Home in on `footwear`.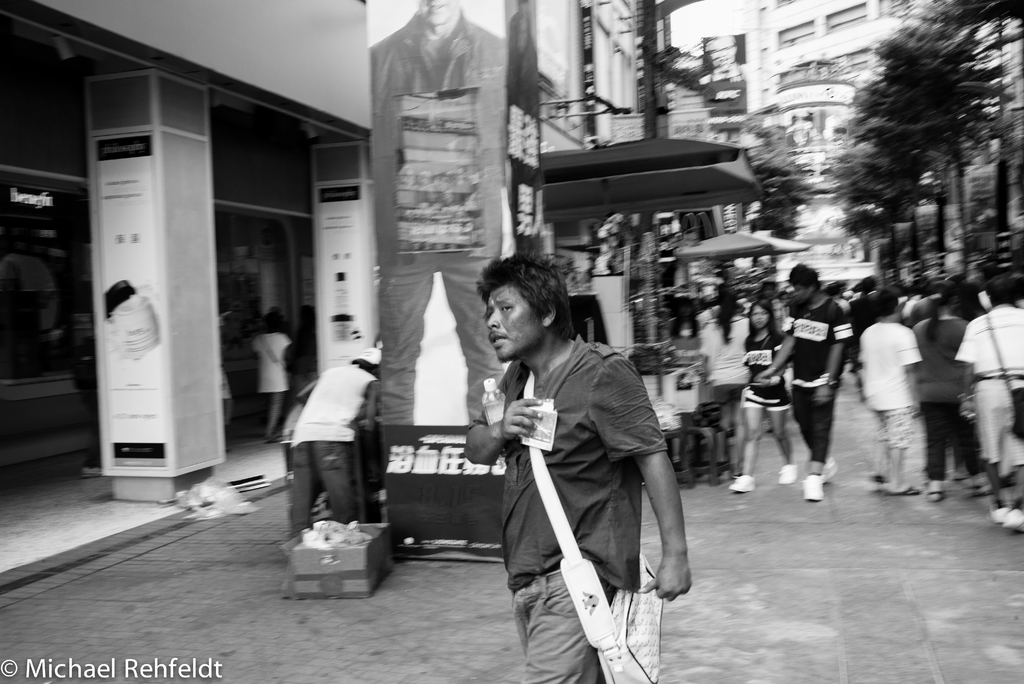
Homed in at {"x1": 923, "y1": 489, "x2": 948, "y2": 505}.
